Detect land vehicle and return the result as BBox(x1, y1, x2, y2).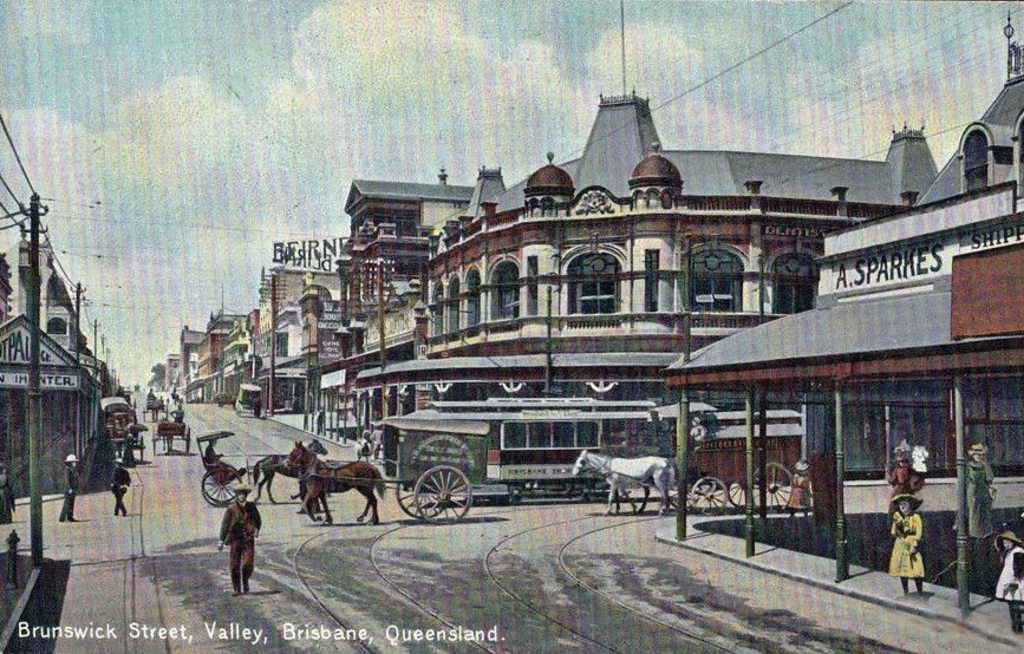
BBox(151, 419, 191, 457).
